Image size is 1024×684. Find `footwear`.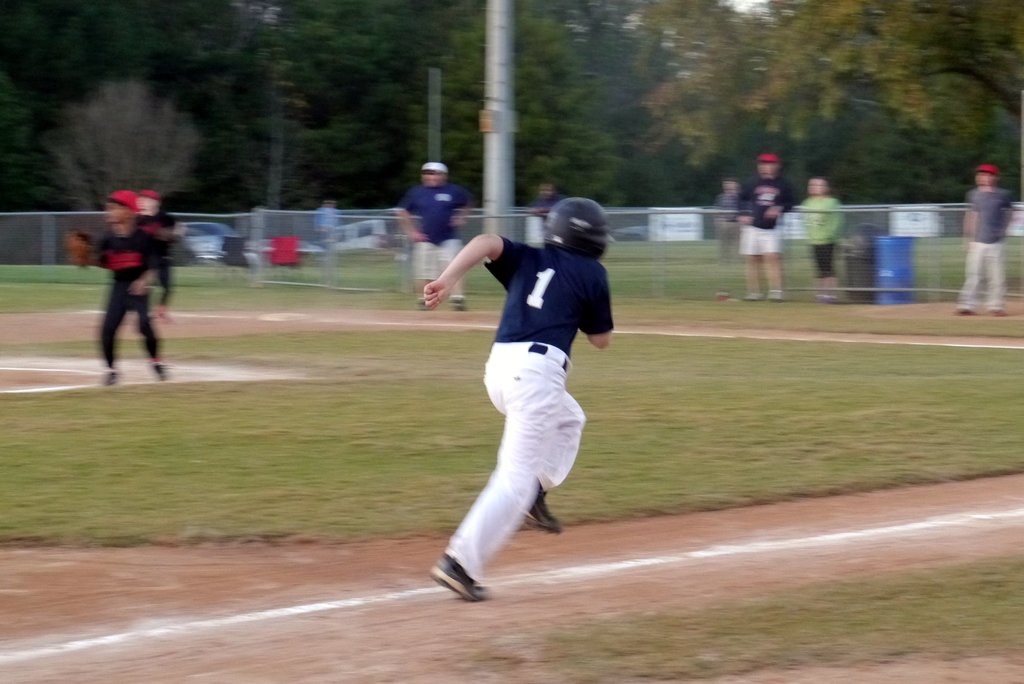
bbox=[448, 293, 467, 309].
